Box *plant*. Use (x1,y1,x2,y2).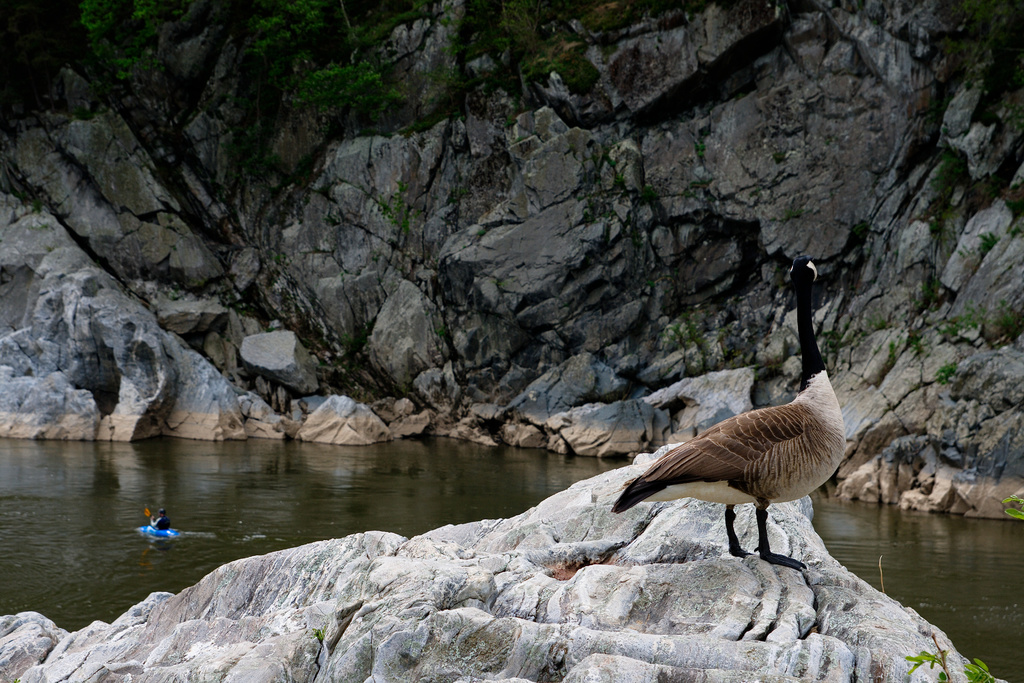
(0,0,580,126).
